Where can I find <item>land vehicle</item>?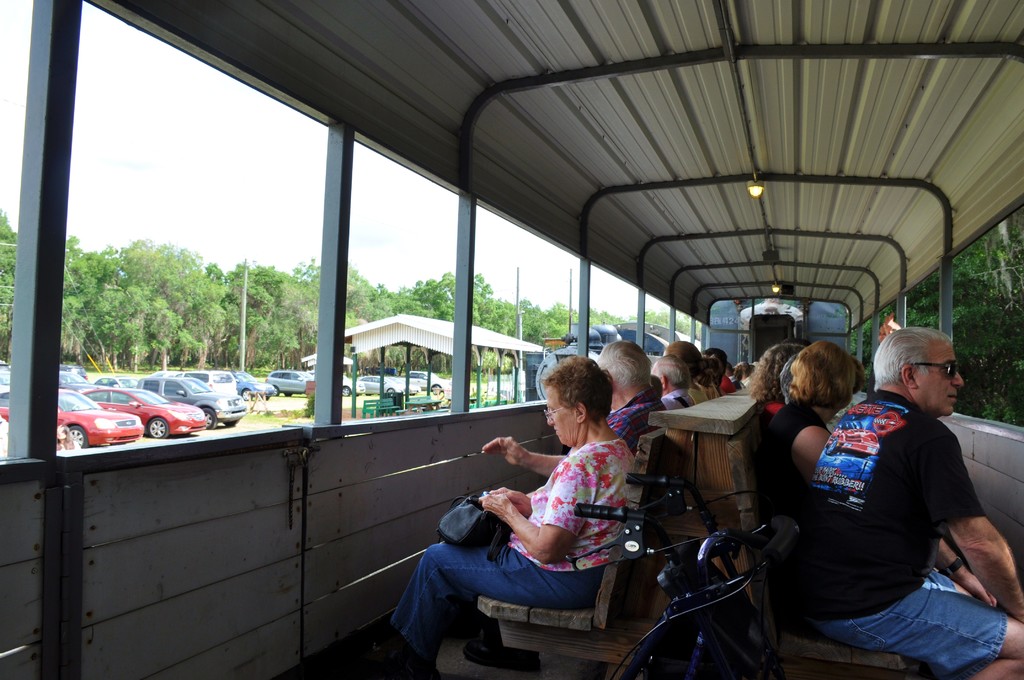
You can find it at (left=0, top=0, right=1023, bottom=679).
